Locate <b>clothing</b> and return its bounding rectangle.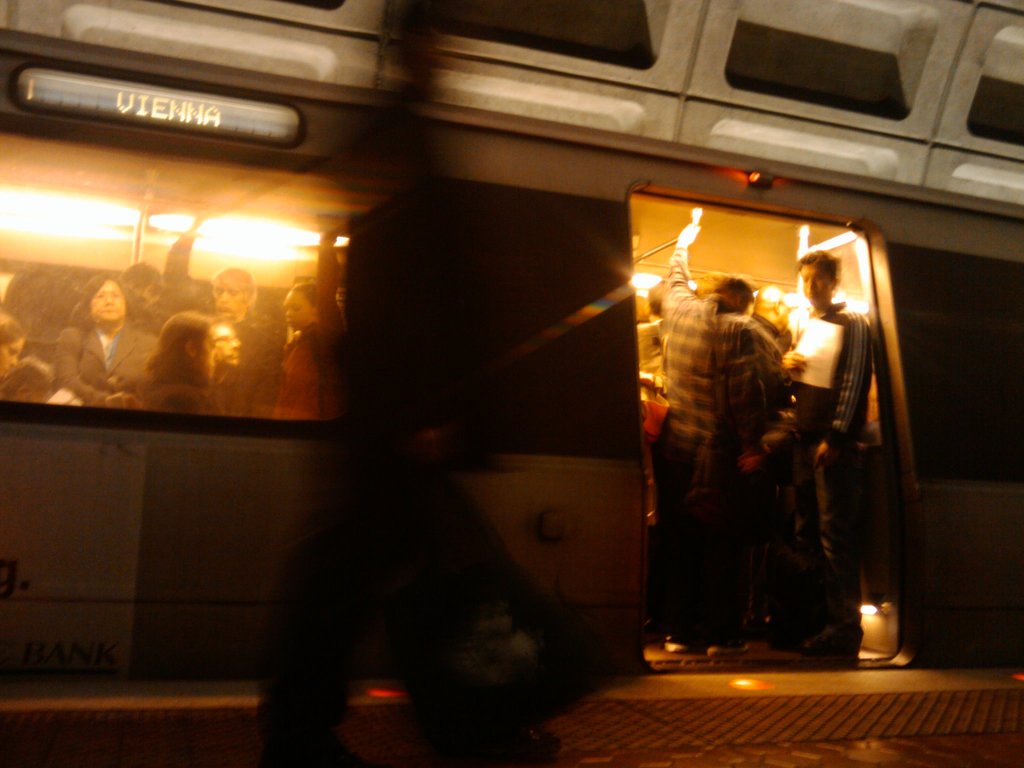
x1=793 y1=296 x2=883 y2=675.
